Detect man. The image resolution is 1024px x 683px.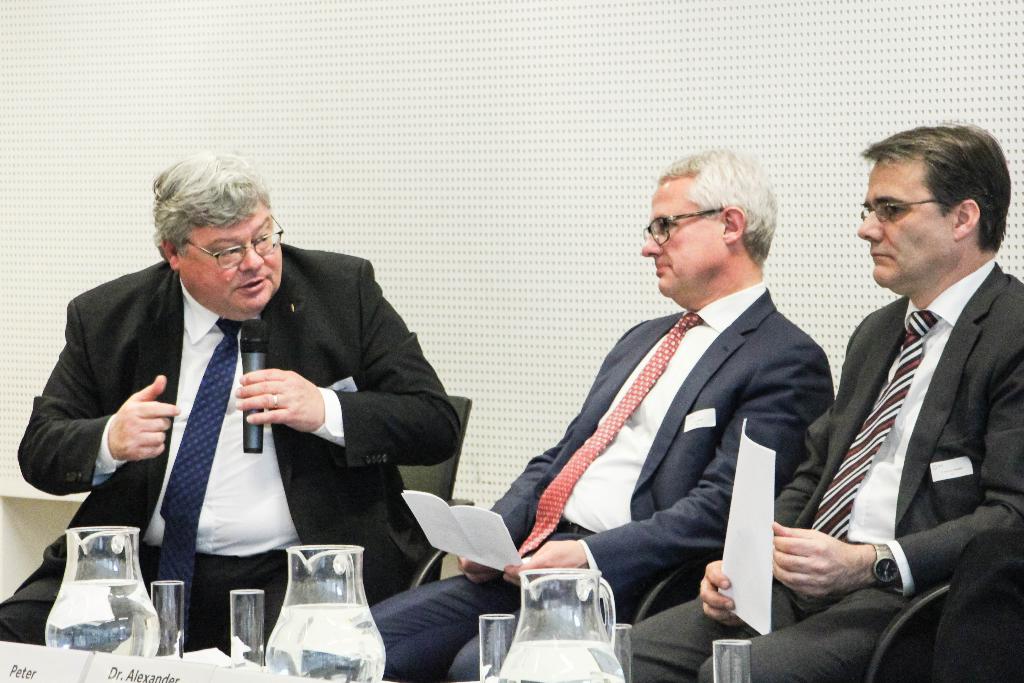
<box>616,117,1023,675</box>.
